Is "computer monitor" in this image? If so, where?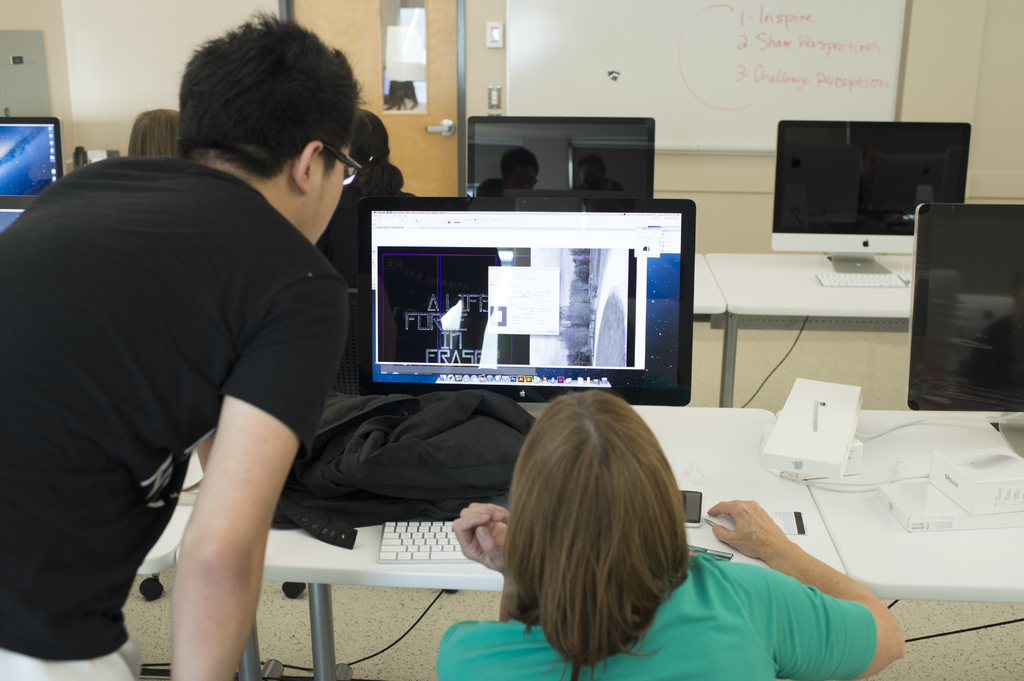
Yes, at 762, 115, 973, 288.
